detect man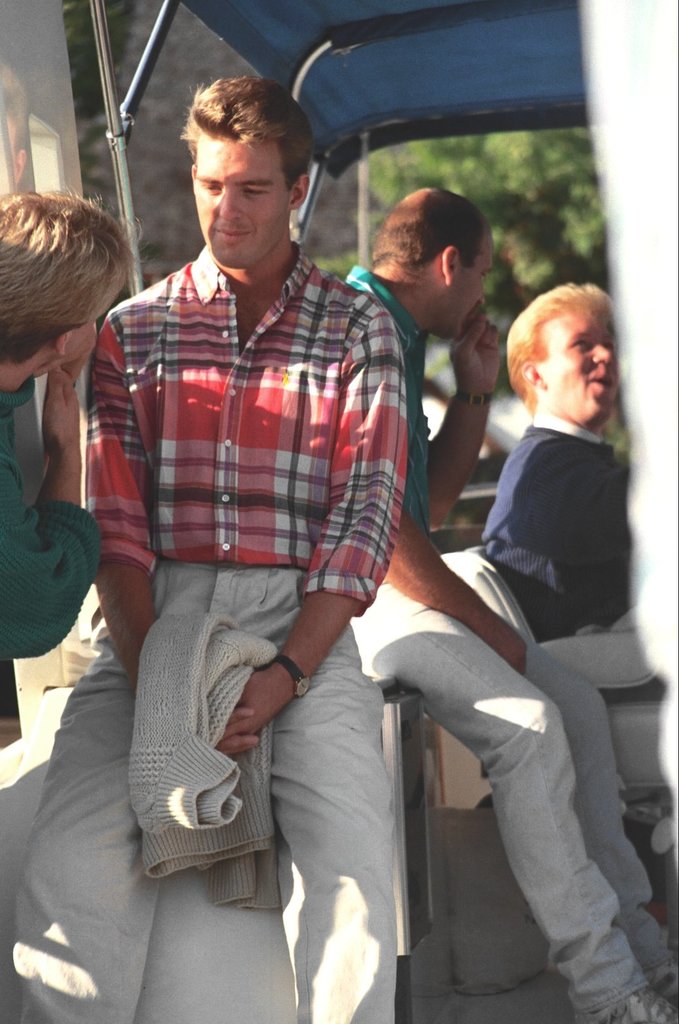
[left=92, top=72, right=540, bottom=981]
